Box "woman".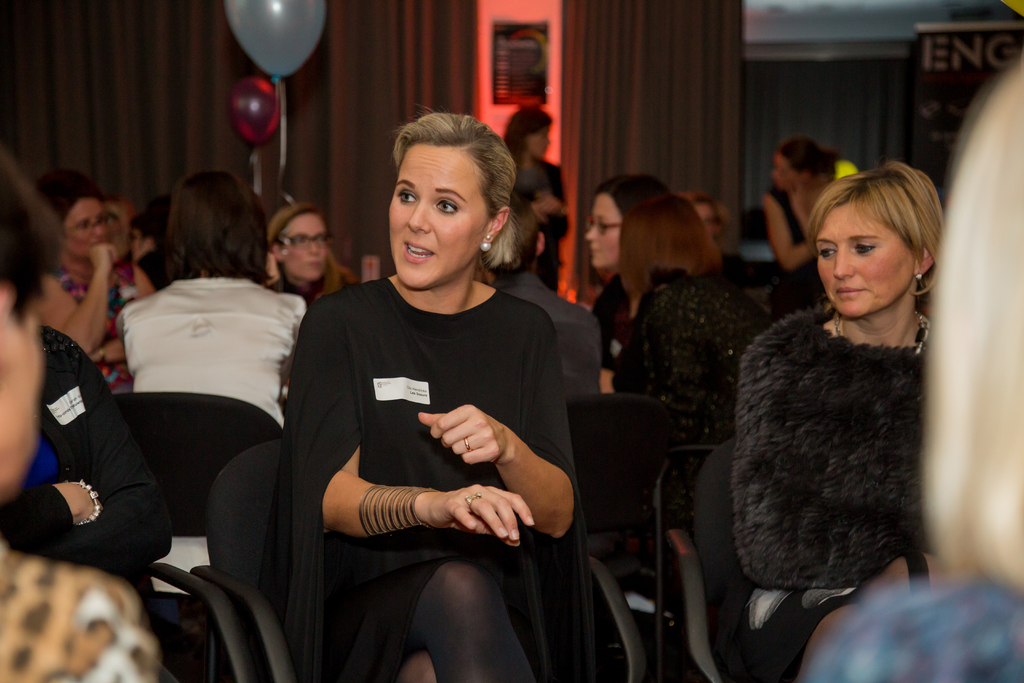
left=40, top=173, right=166, bottom=391.
